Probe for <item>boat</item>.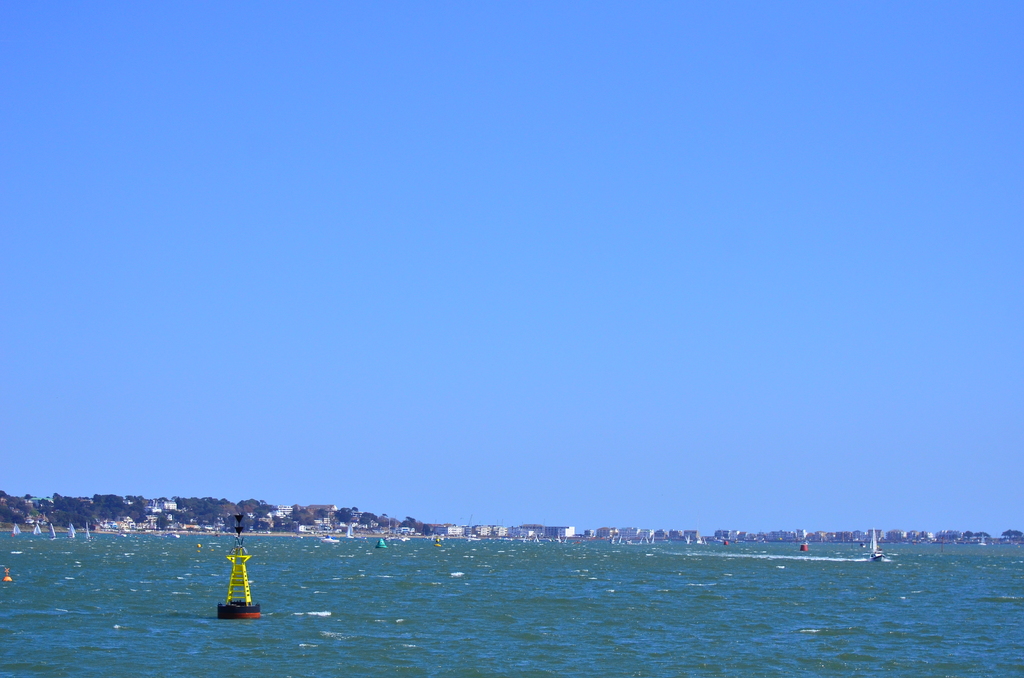
Probe result: bbox(533, 534, 542, 544).
